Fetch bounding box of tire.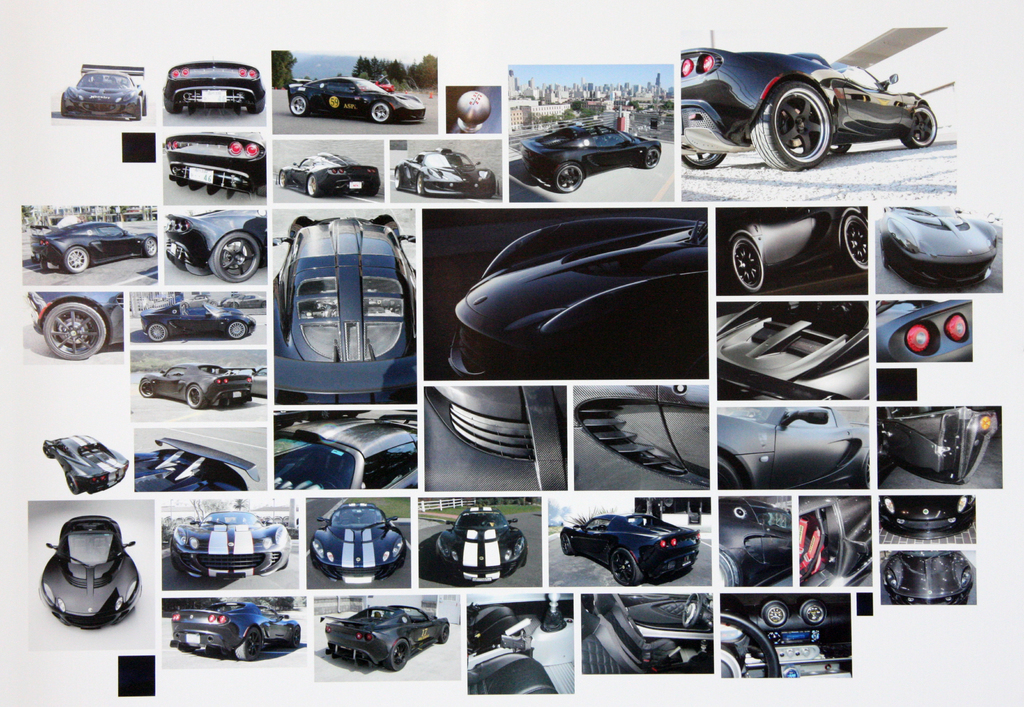
Bbox: crop(714, 456, 745, 489).
